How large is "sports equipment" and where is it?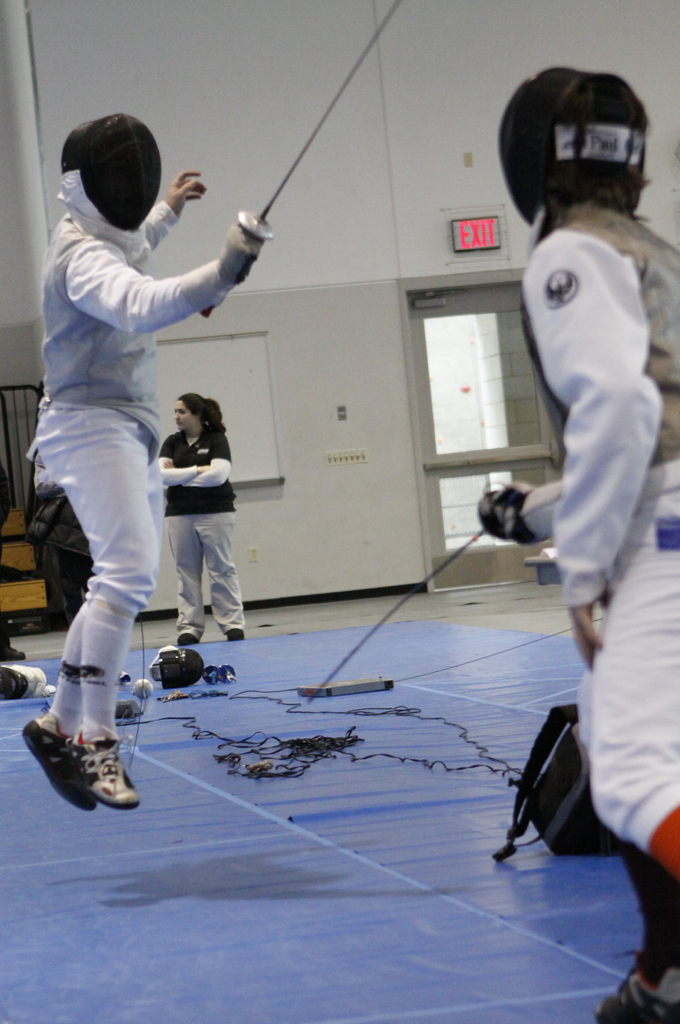
Bounding box: (left=22, top=716, right=87, bottom=801).
